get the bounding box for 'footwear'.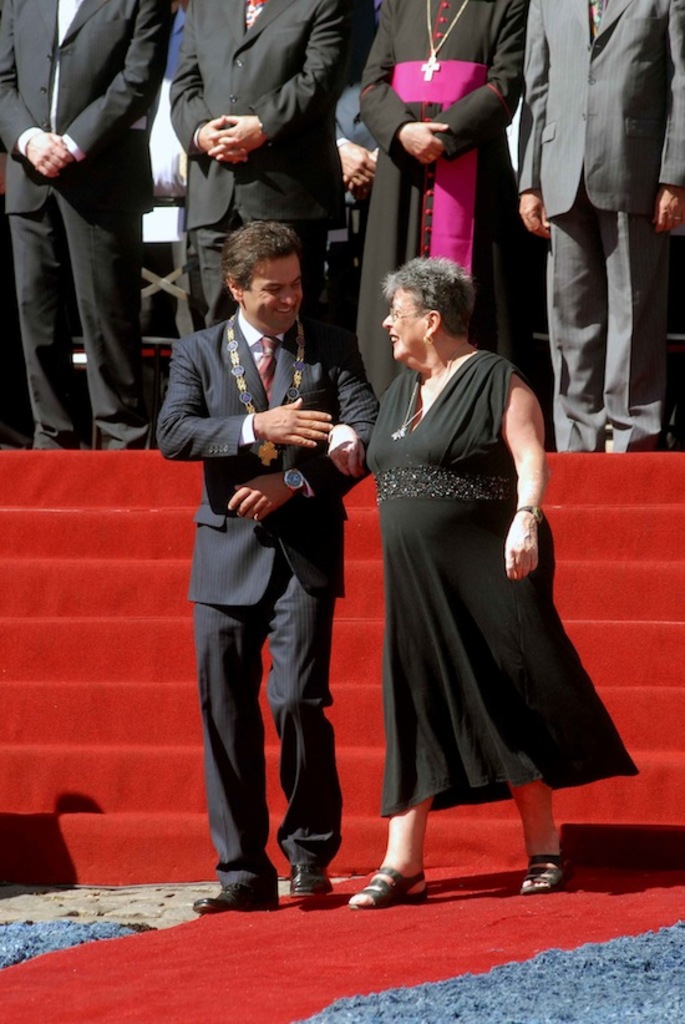
(193,884,278,913).
